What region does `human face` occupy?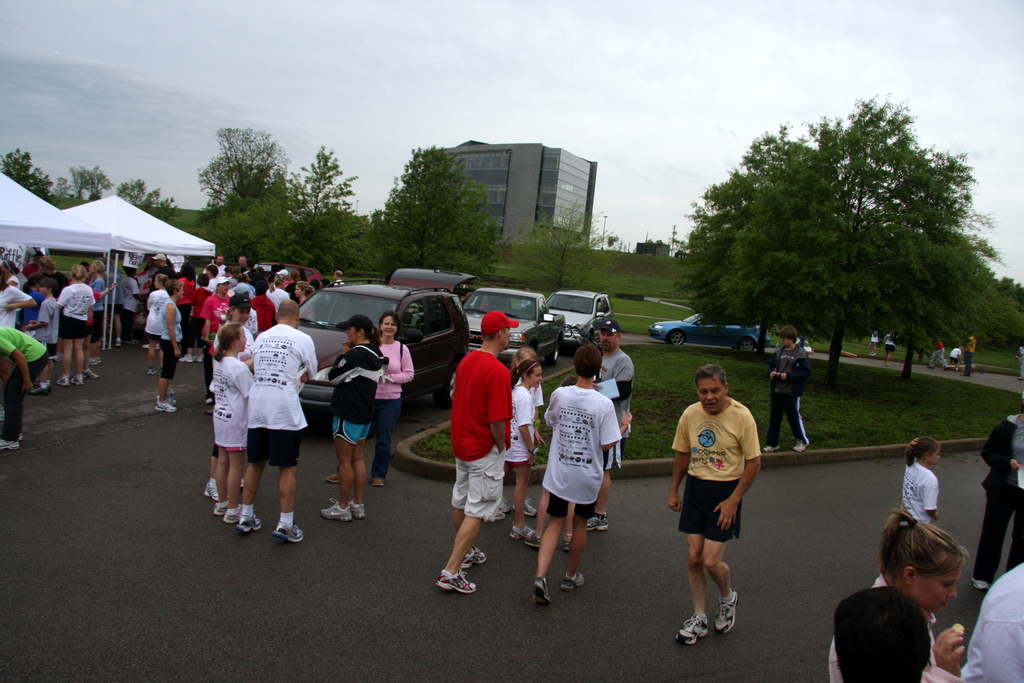
{"left": 529, "top": 367, "right": 543, "bottom": 386}.
